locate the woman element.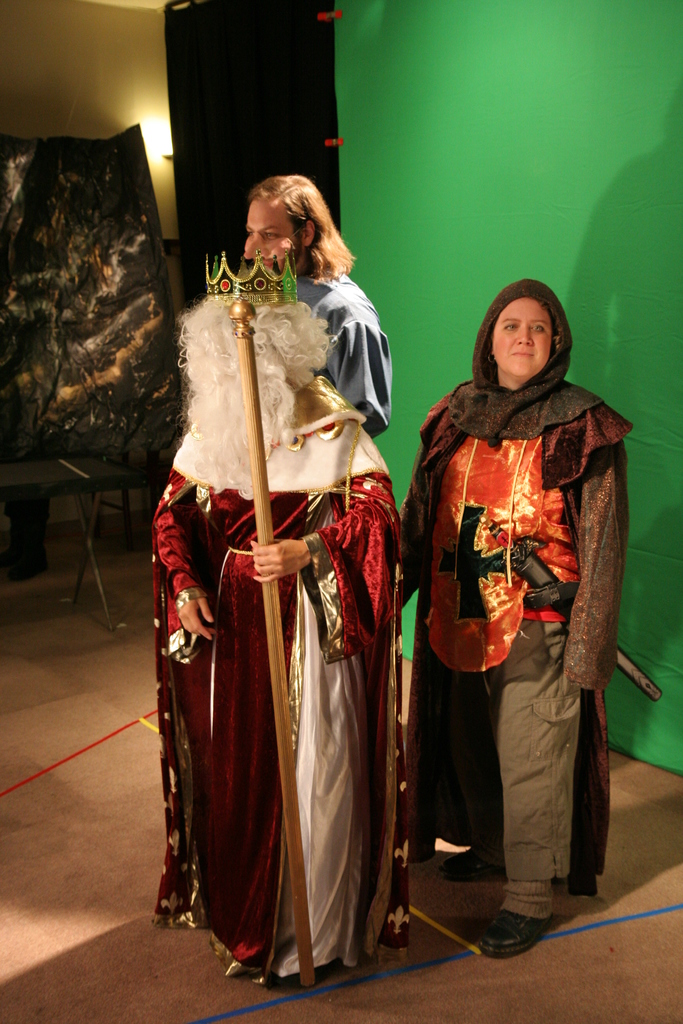
Element bbox: 415/269/629/952.
